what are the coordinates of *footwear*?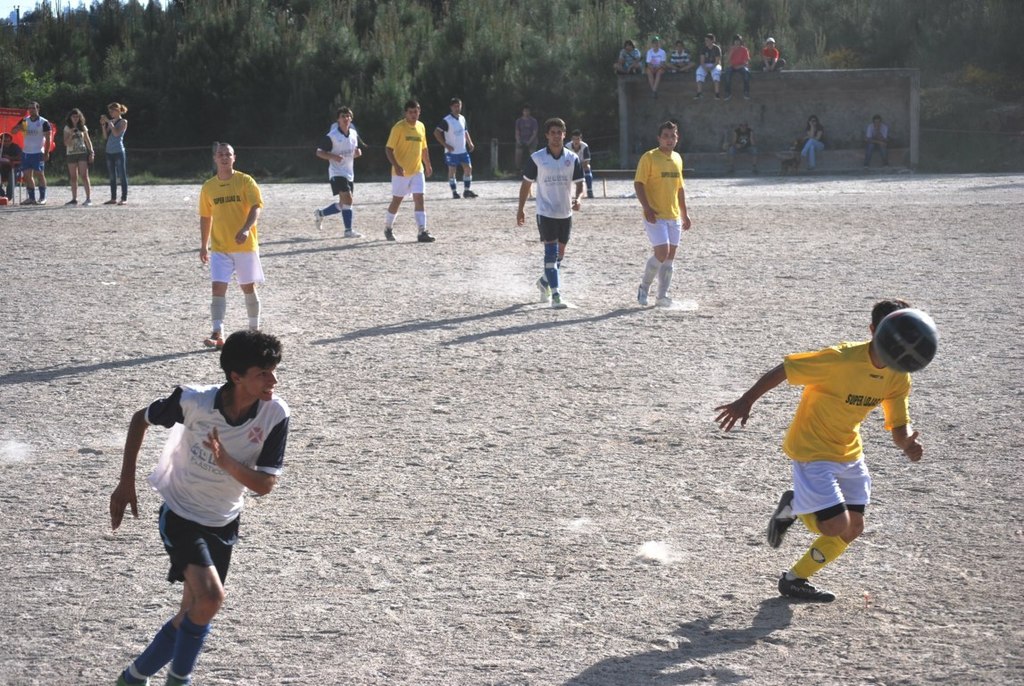
bbox(342, 226, 355, 237).
